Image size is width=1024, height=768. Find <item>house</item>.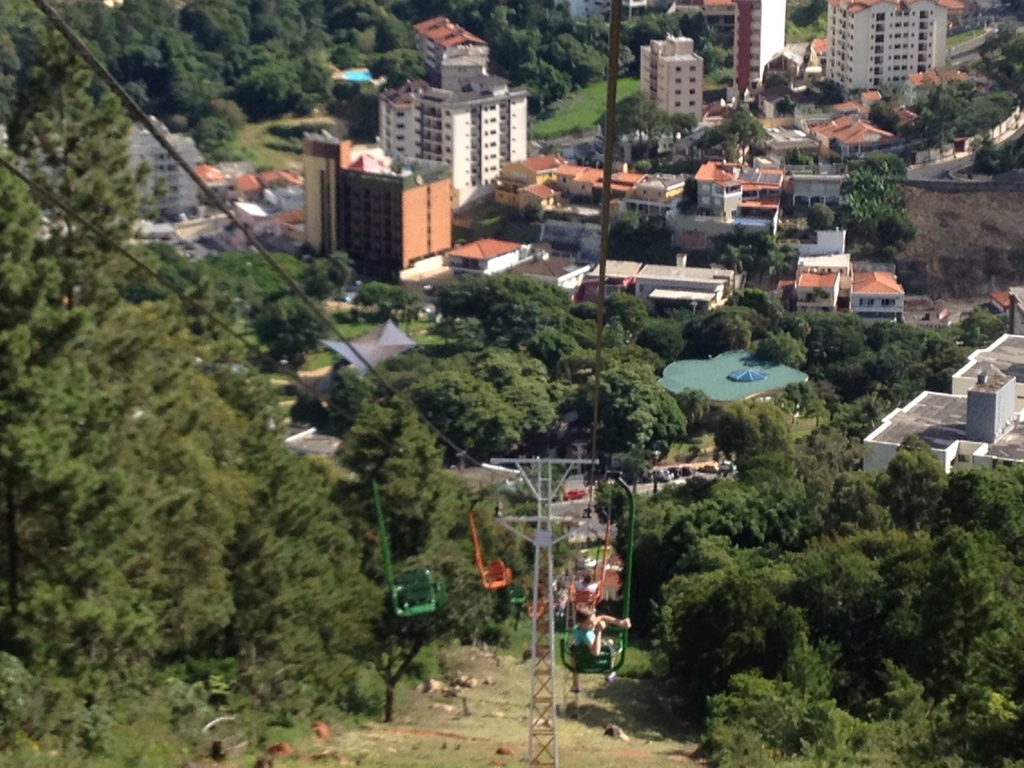
locate(822, 118, 897, 170).
